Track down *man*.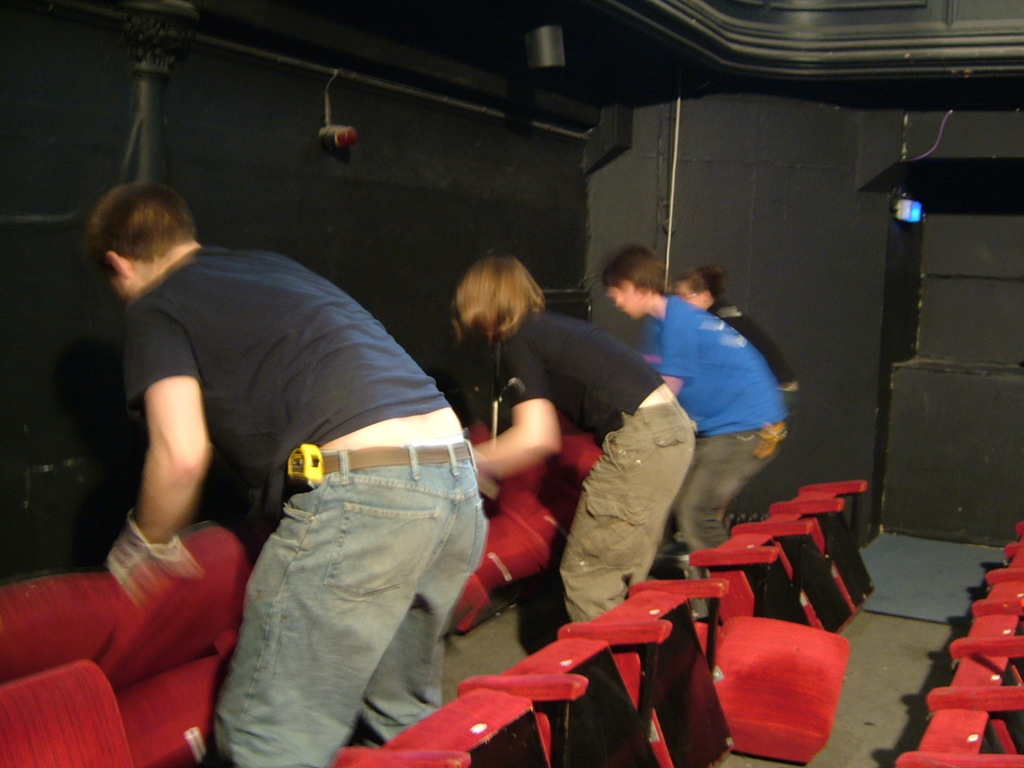
Tracked to (x1=71, y1=152, x2=603, y2=748).
